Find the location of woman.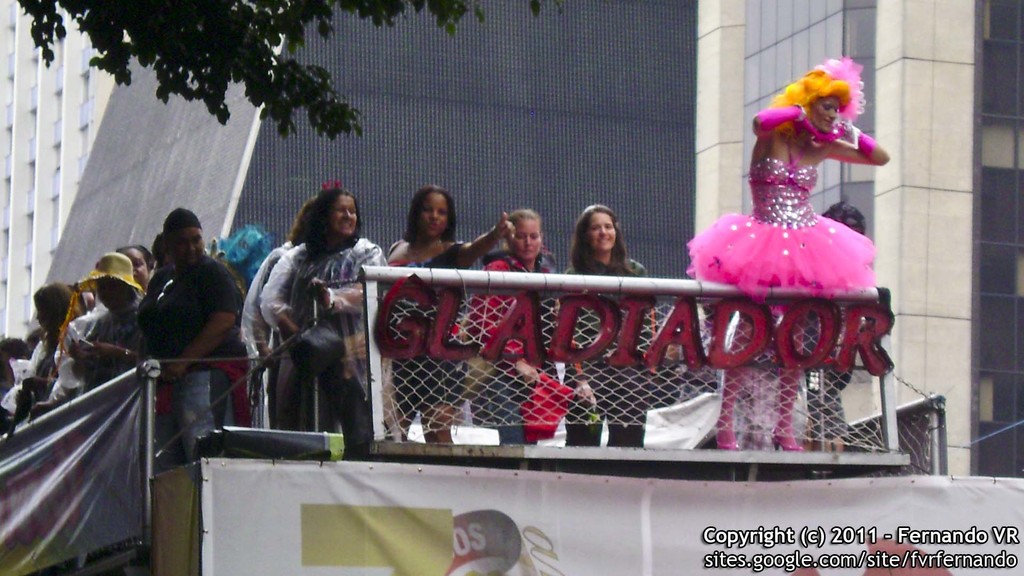
Location: (544, 204, 662, 448).
